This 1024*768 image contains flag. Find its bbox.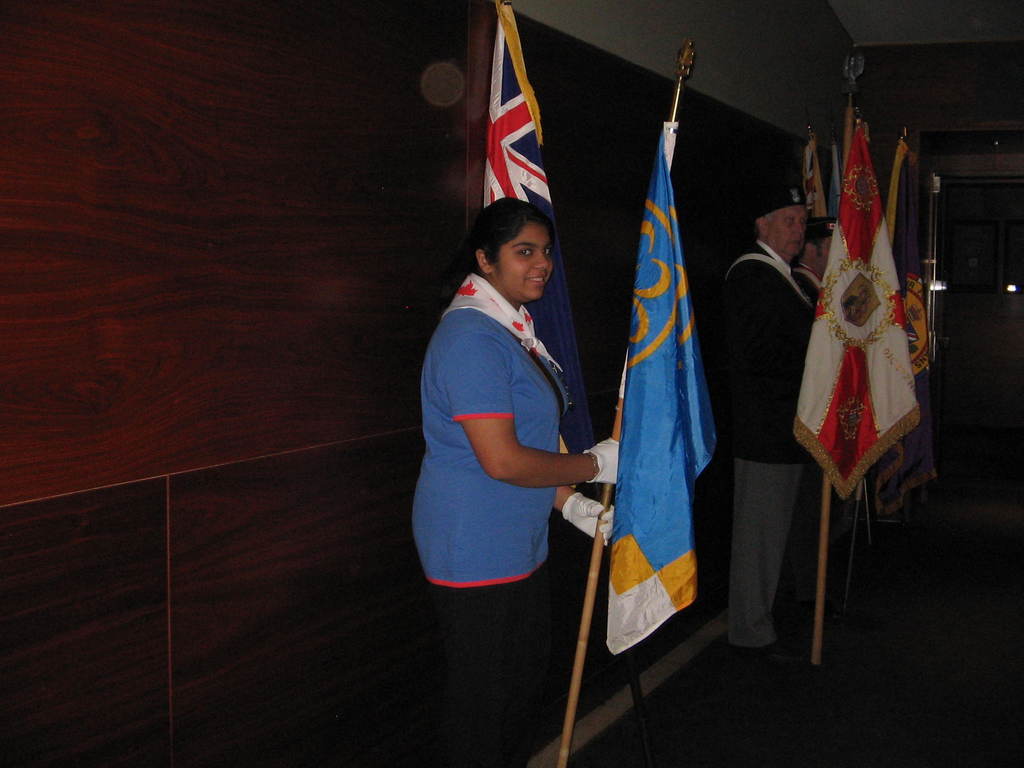
x1=876 y1=135 x2=906 y2=219.
